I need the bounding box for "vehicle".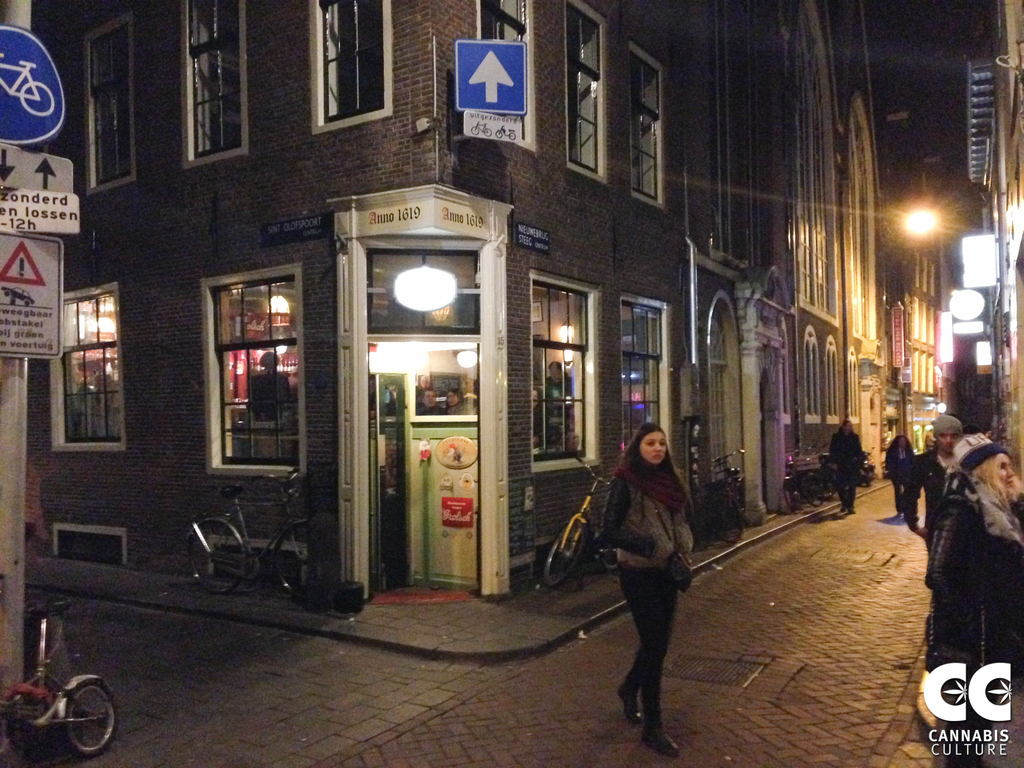
Here it is: BBox(692, 475, 740, 549).
